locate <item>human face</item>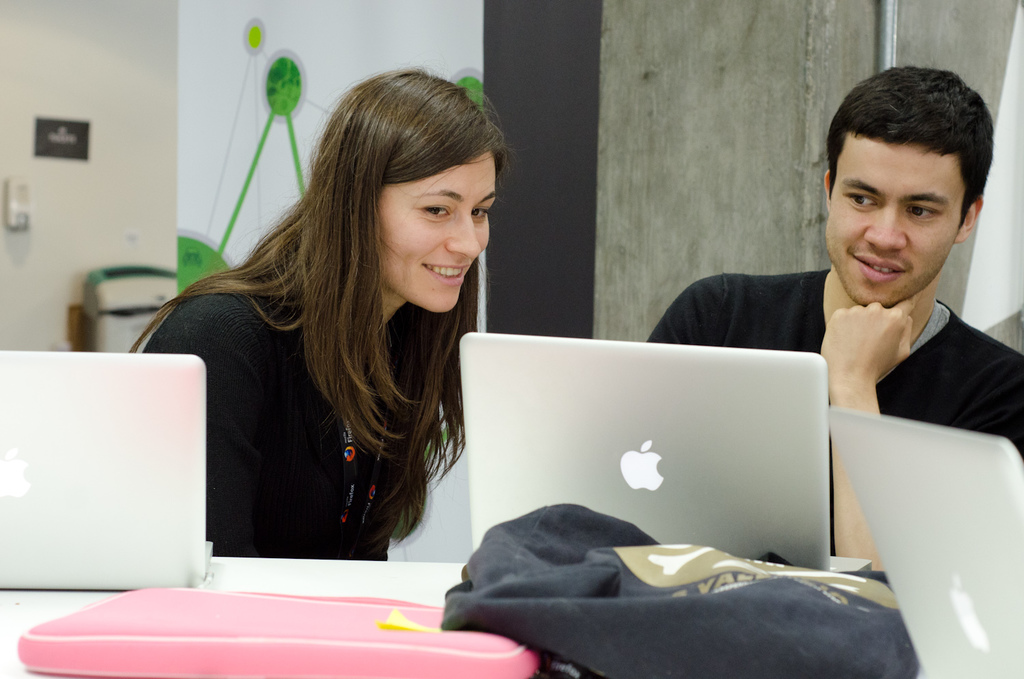
<box>378,153,494,308</box>
